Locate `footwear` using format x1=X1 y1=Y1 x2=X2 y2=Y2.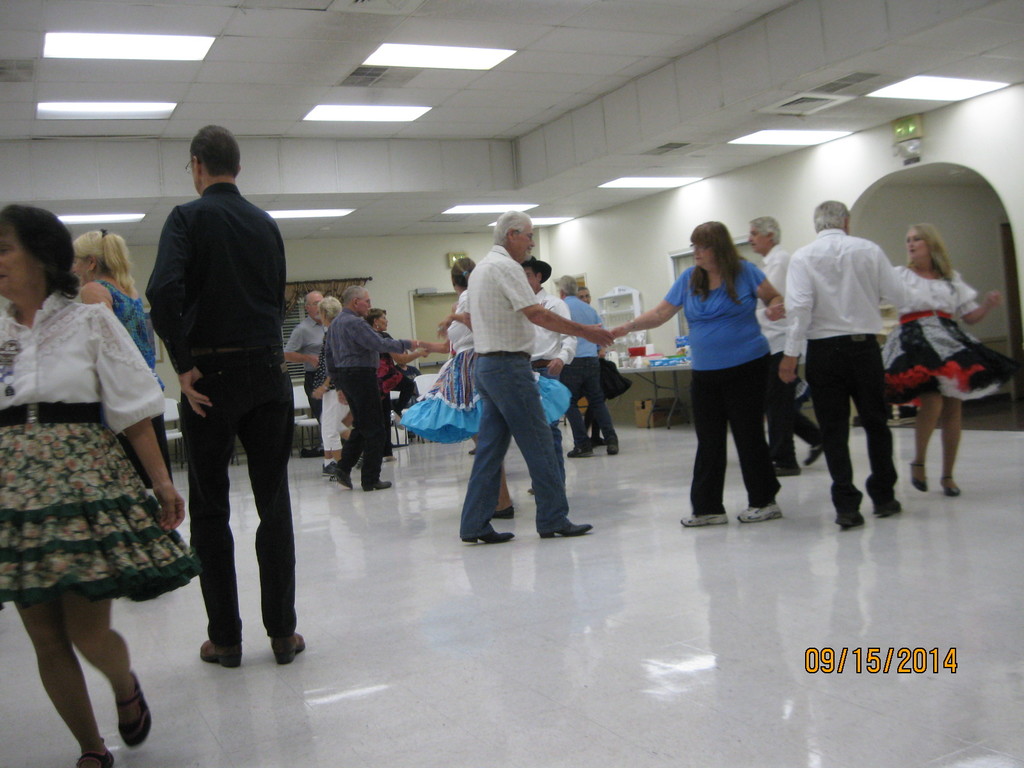
x1=734 y1=502 x2=781 y2=524.
